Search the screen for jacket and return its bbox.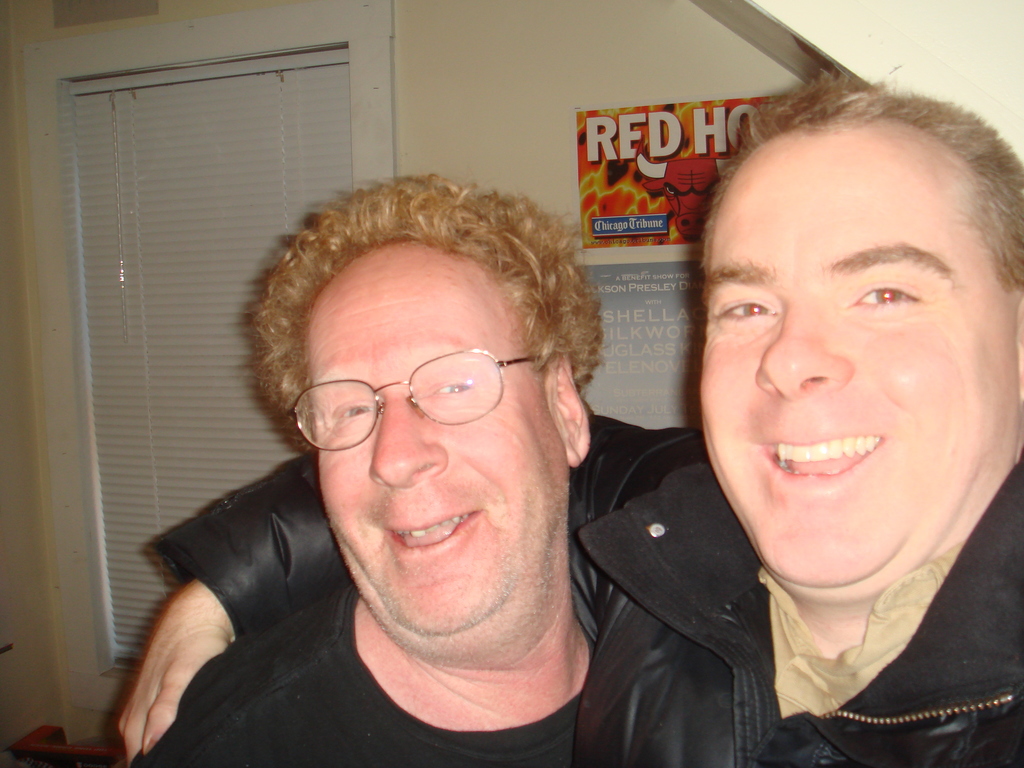
Found: left=147, top=422, right=1023, bottom=767.
